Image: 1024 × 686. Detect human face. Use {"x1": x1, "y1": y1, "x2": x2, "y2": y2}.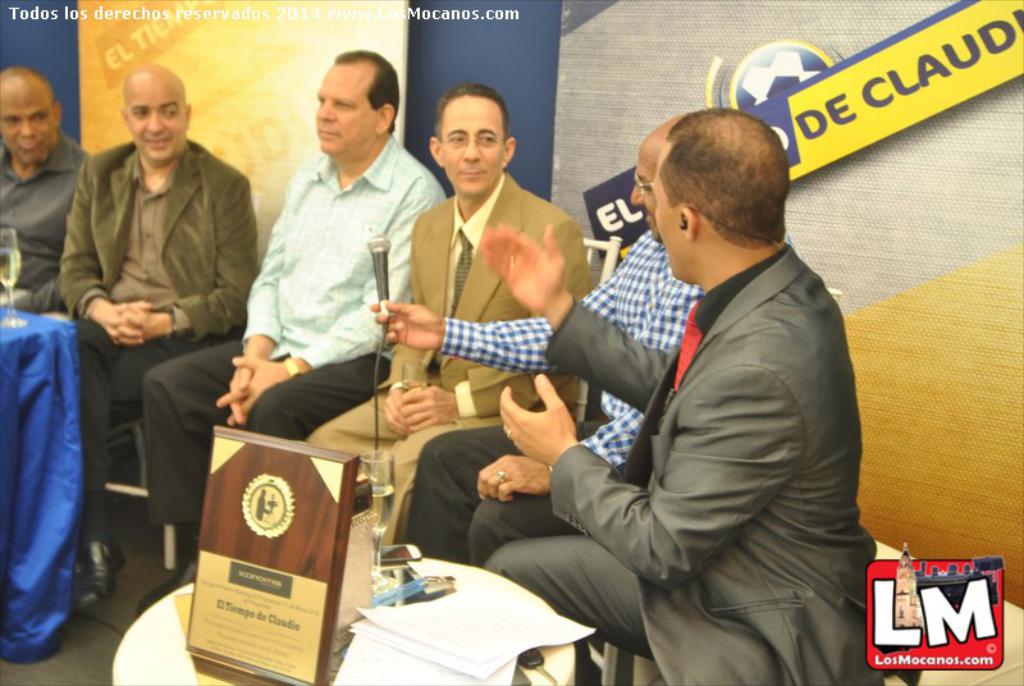
{"x1": 0, "y1": 86, "x2": 56, "y2": 164}.
